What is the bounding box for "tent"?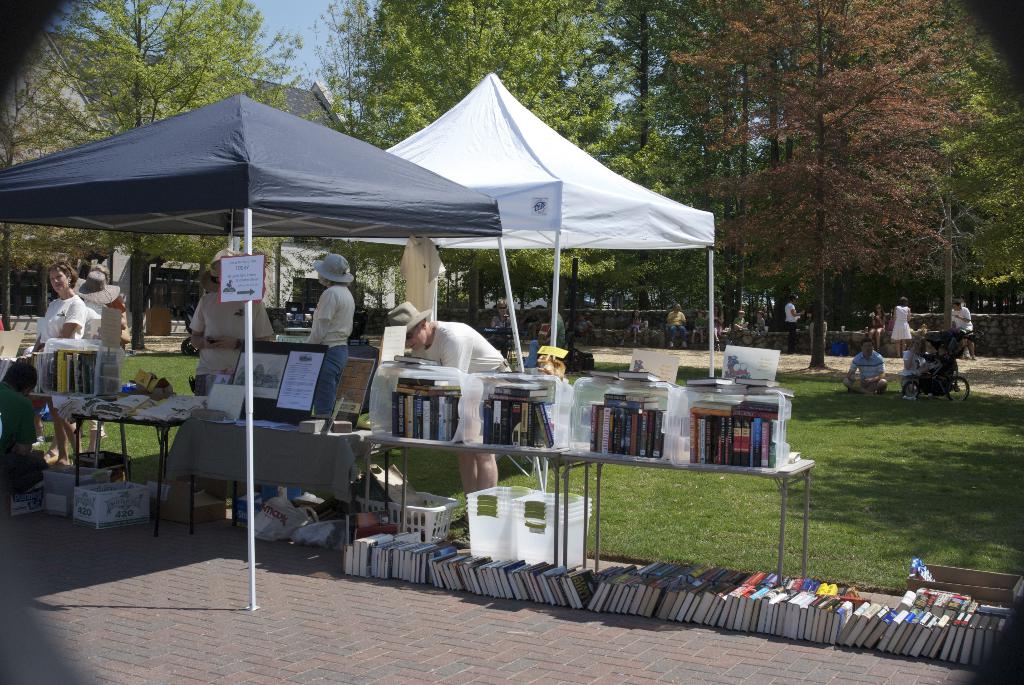
[x1=1, y1=92, x2=534, y2=607].
